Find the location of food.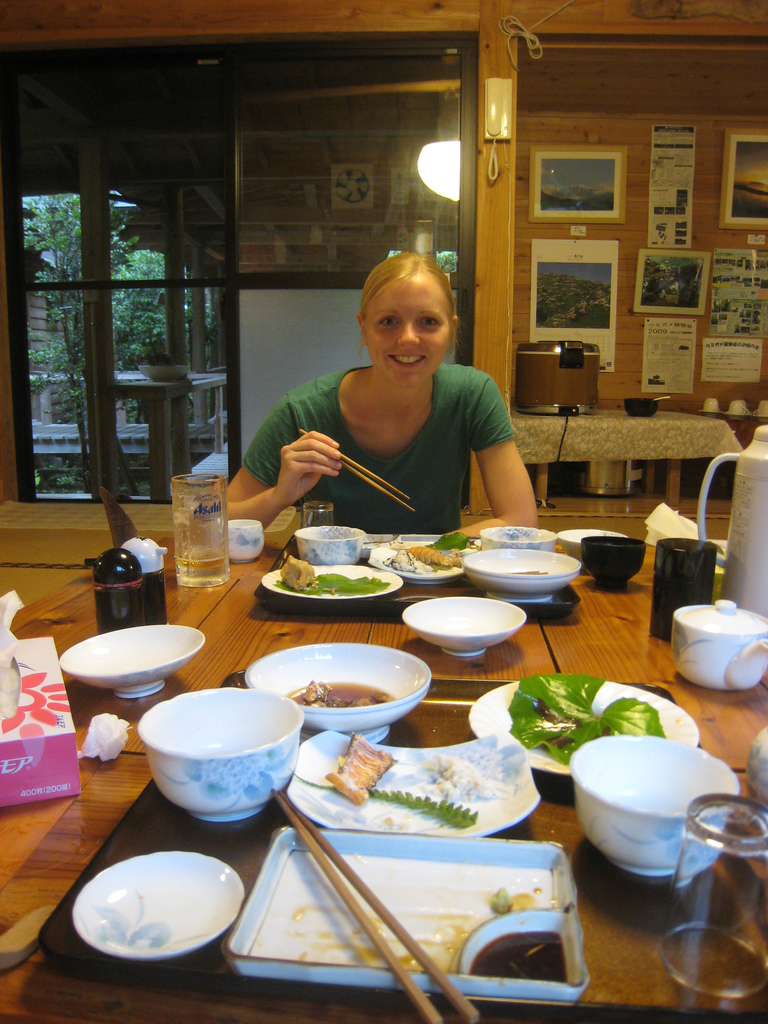
Location: 277:556:319:590.
